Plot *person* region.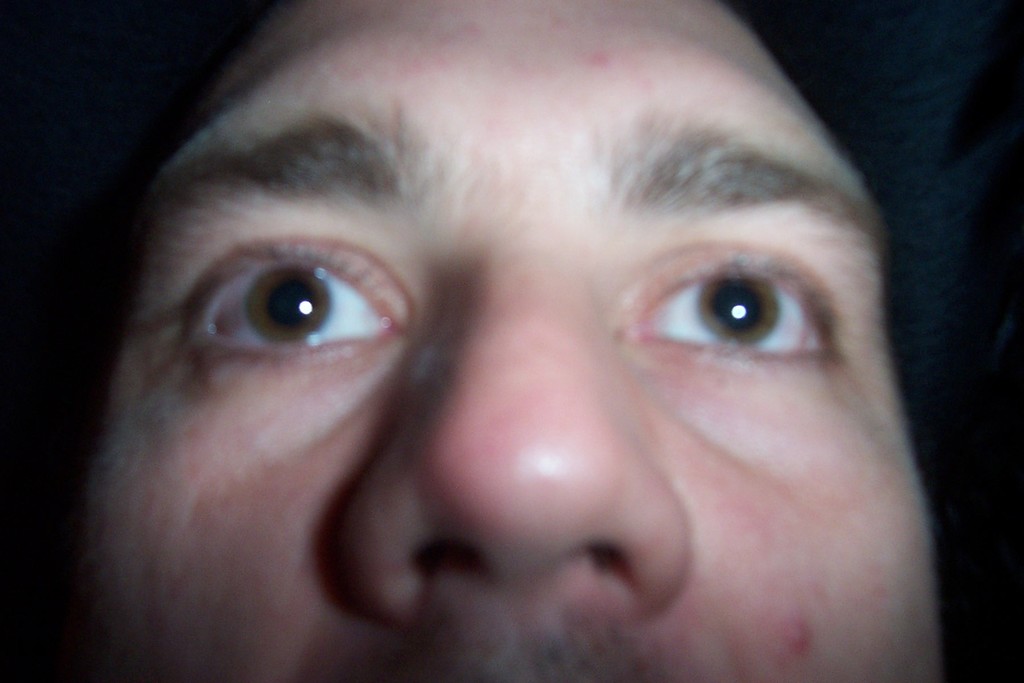
Plotted at detection(78, 0, 936, 682).
